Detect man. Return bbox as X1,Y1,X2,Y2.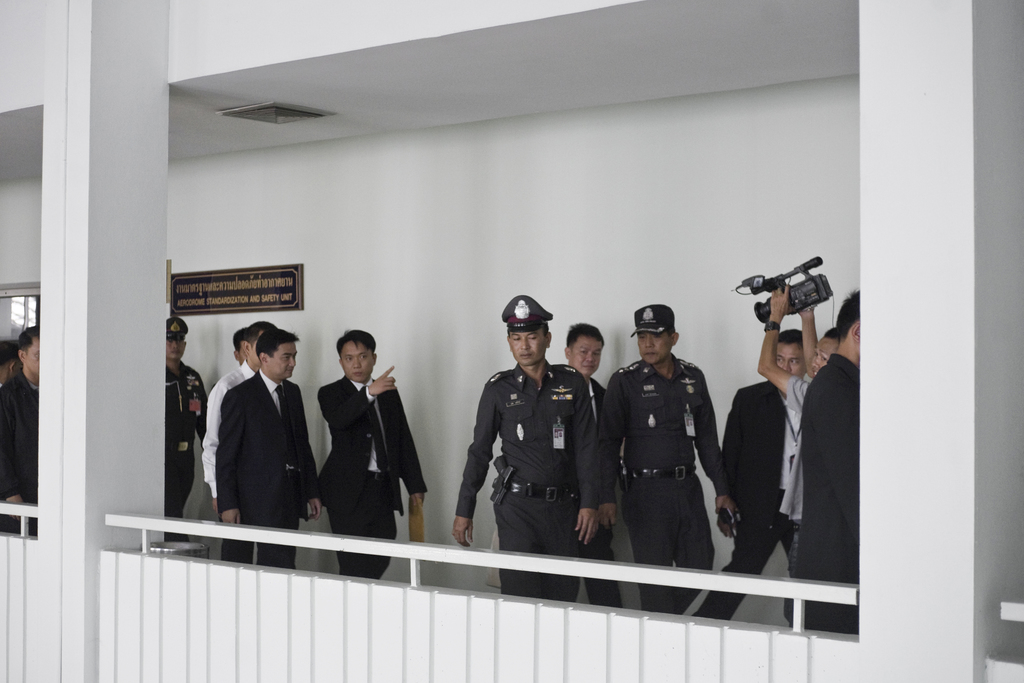
565,318,621,603.
